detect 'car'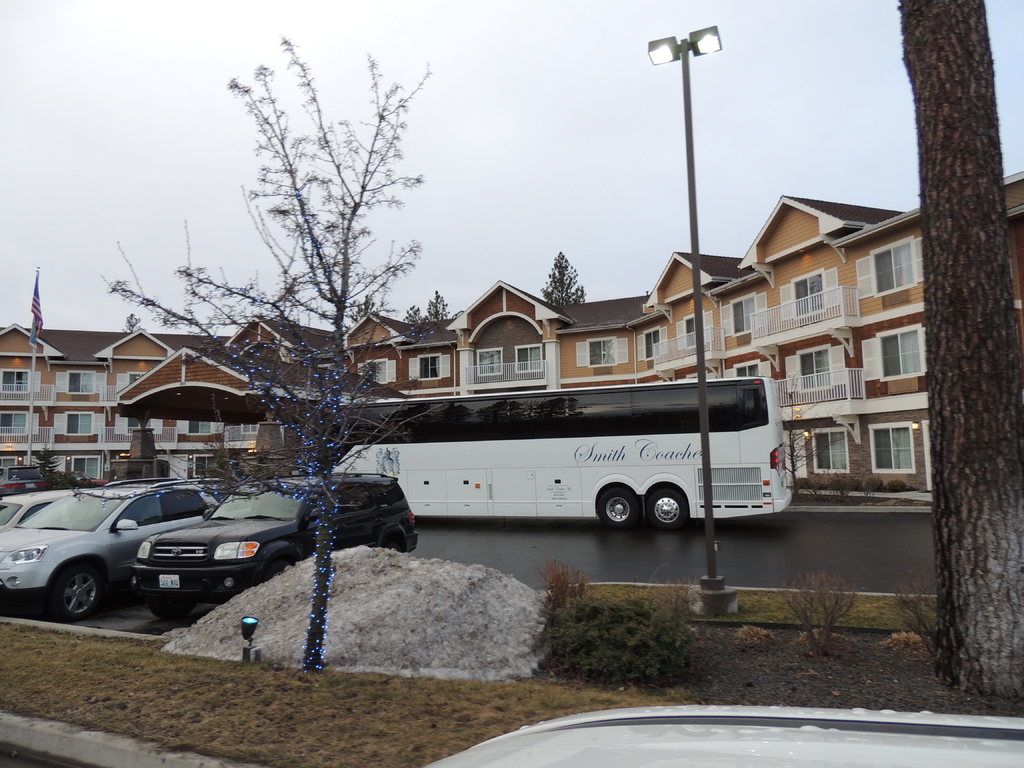
0/486/70/532
